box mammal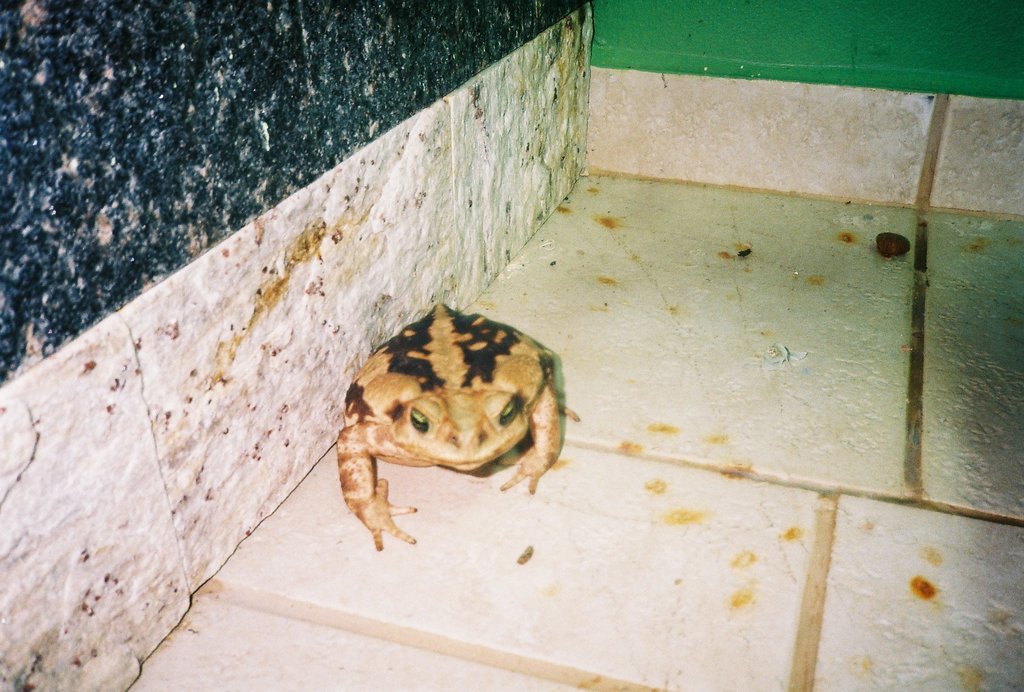
crop(332, 299, 582, 548)
